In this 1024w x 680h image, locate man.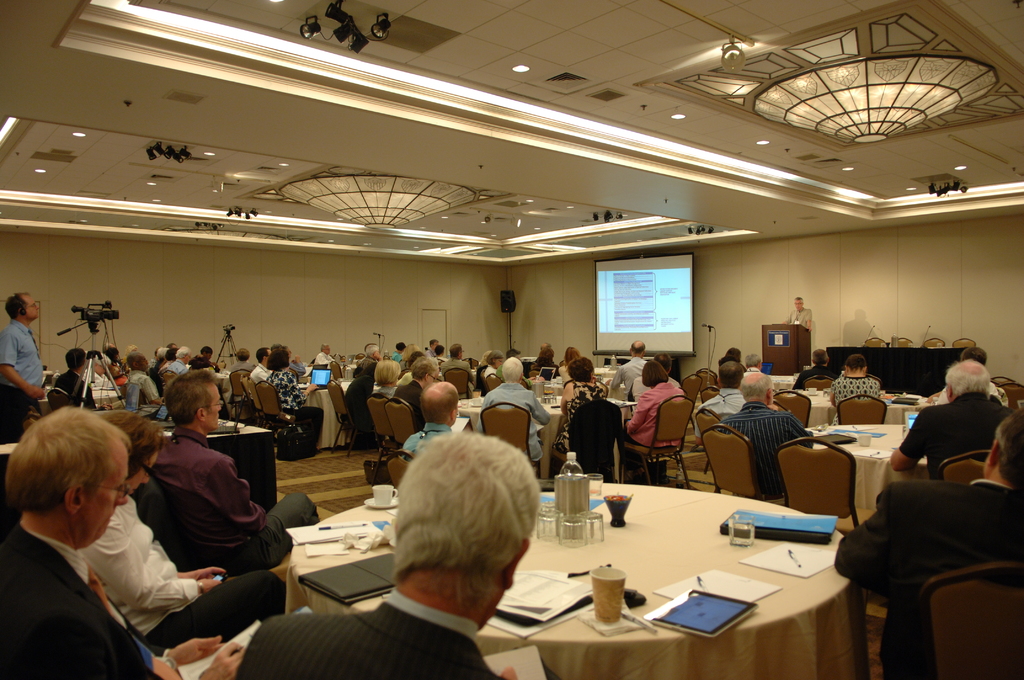
Bounding box: bbox(888, 357, 1014, 480).
